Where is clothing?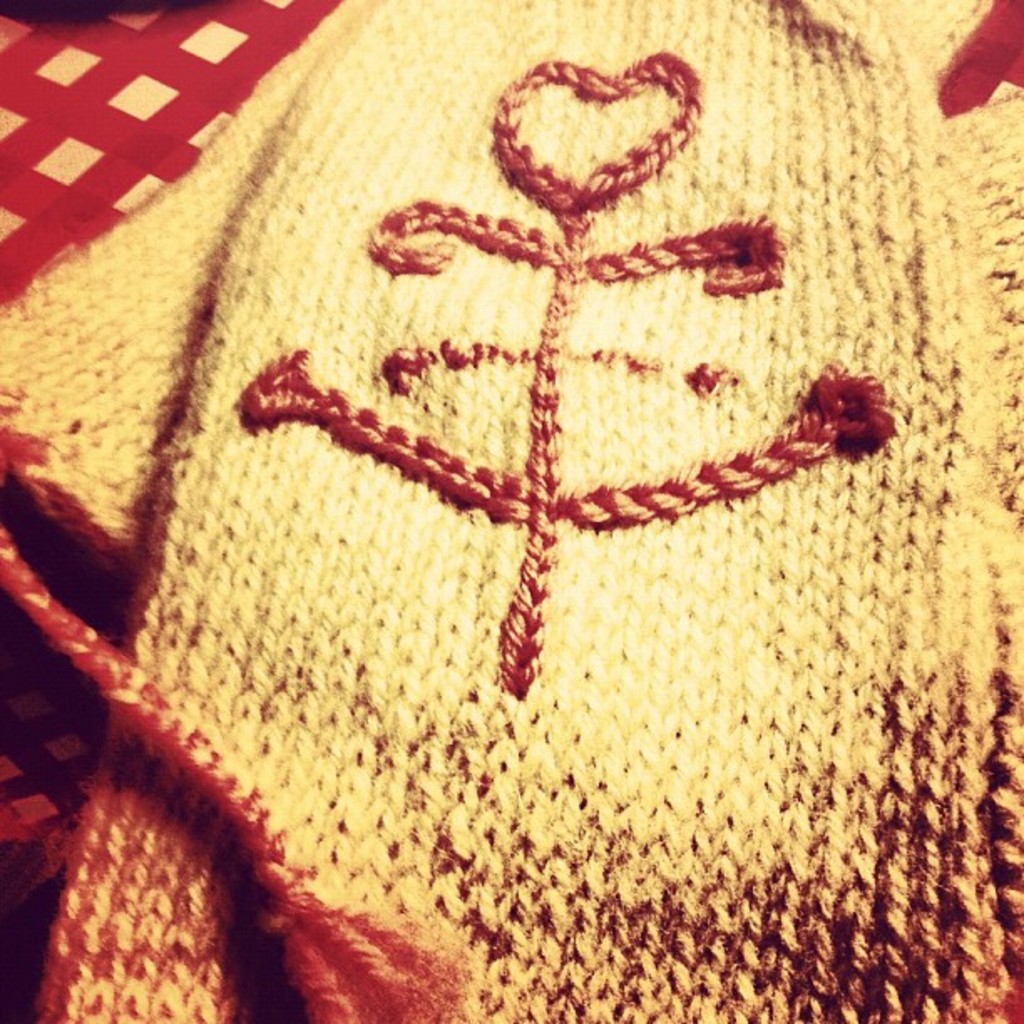
pyautogui.locateOnScreen(0, 0, 1022, 1022).
